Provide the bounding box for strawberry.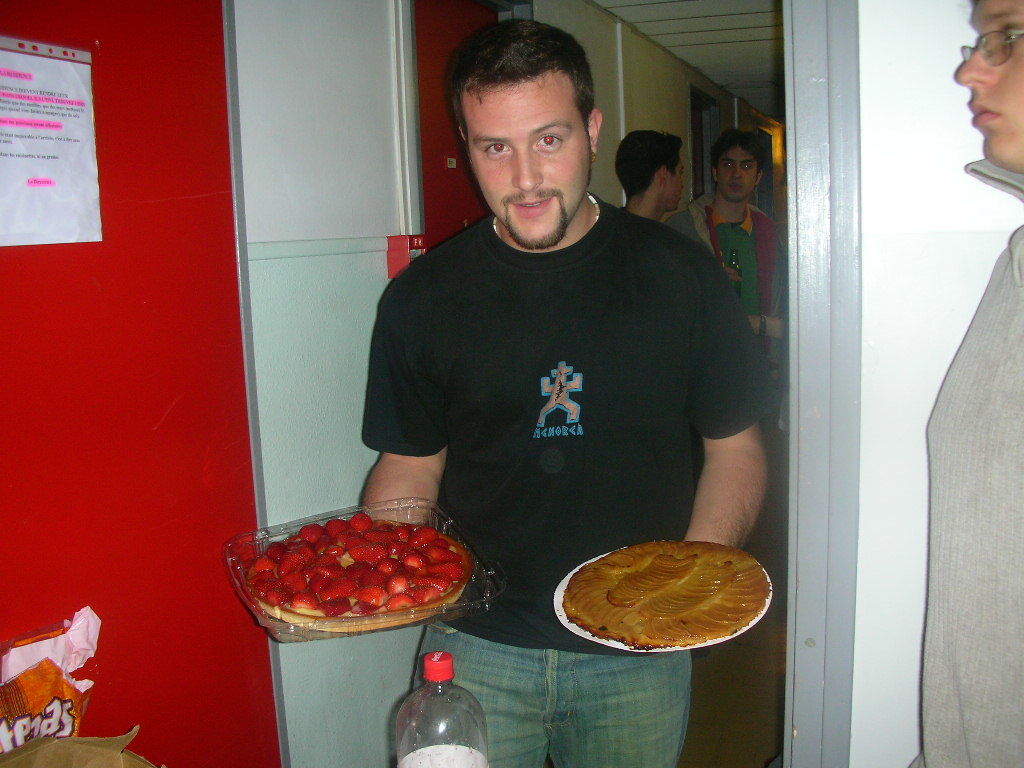
[x1=353, y1=542, x2=387, y2=566].
